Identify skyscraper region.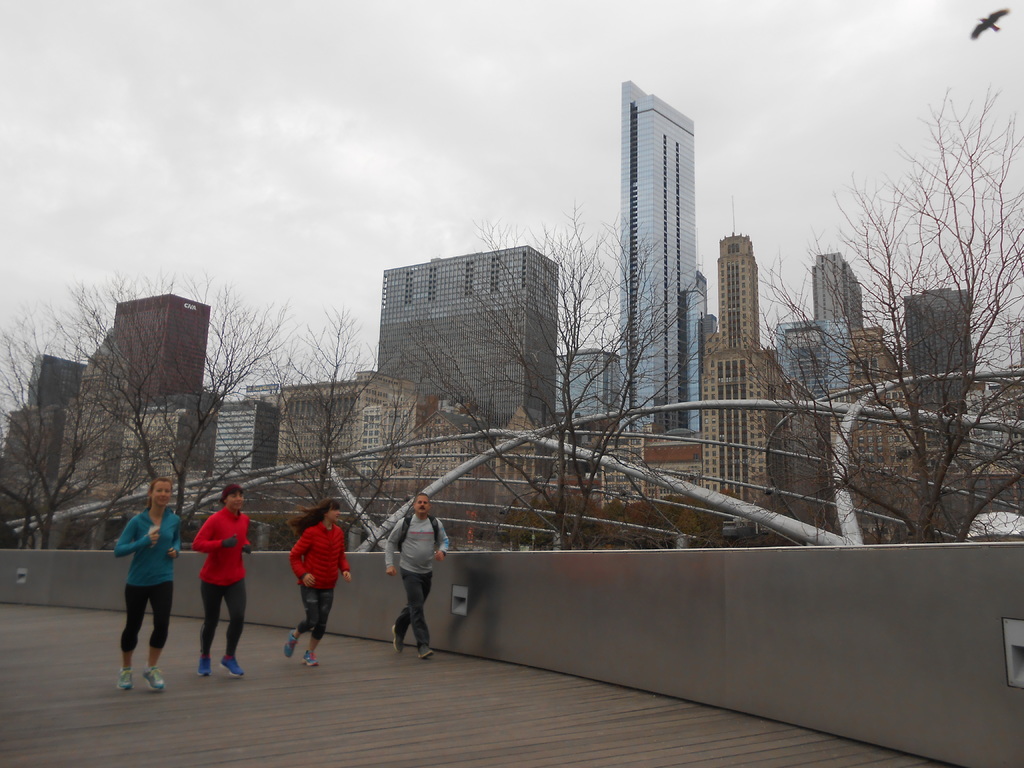
Region: (x1=355, y1=237, x2=569, y2=438).
